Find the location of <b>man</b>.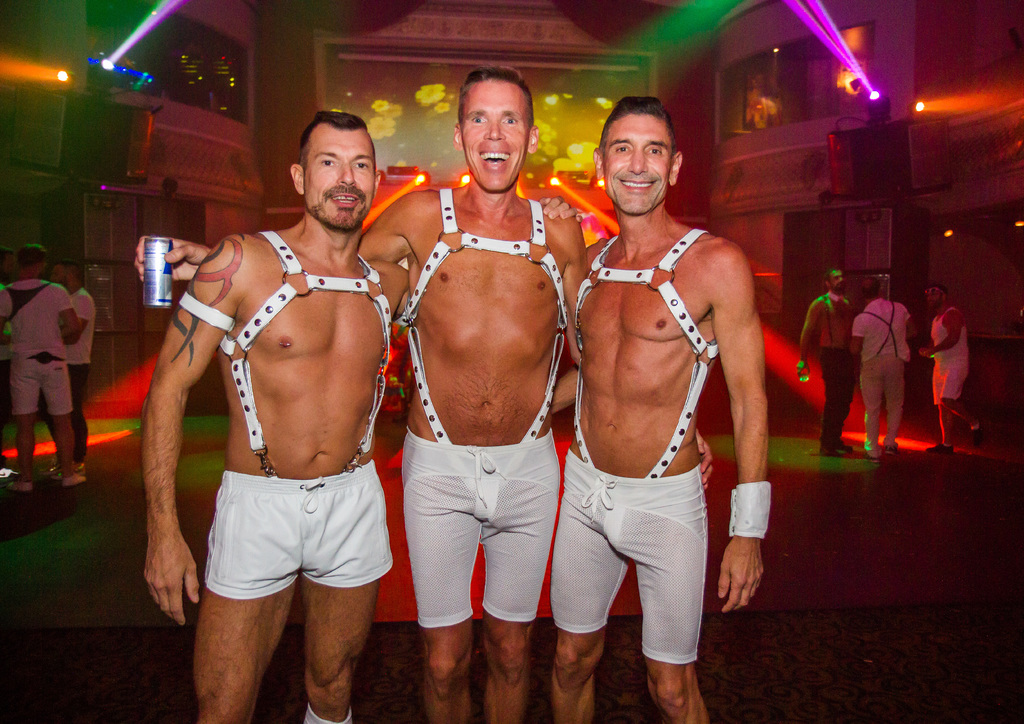
Location: {"left": 796, "top": 263, "right": 855, "bottom": 457}.
